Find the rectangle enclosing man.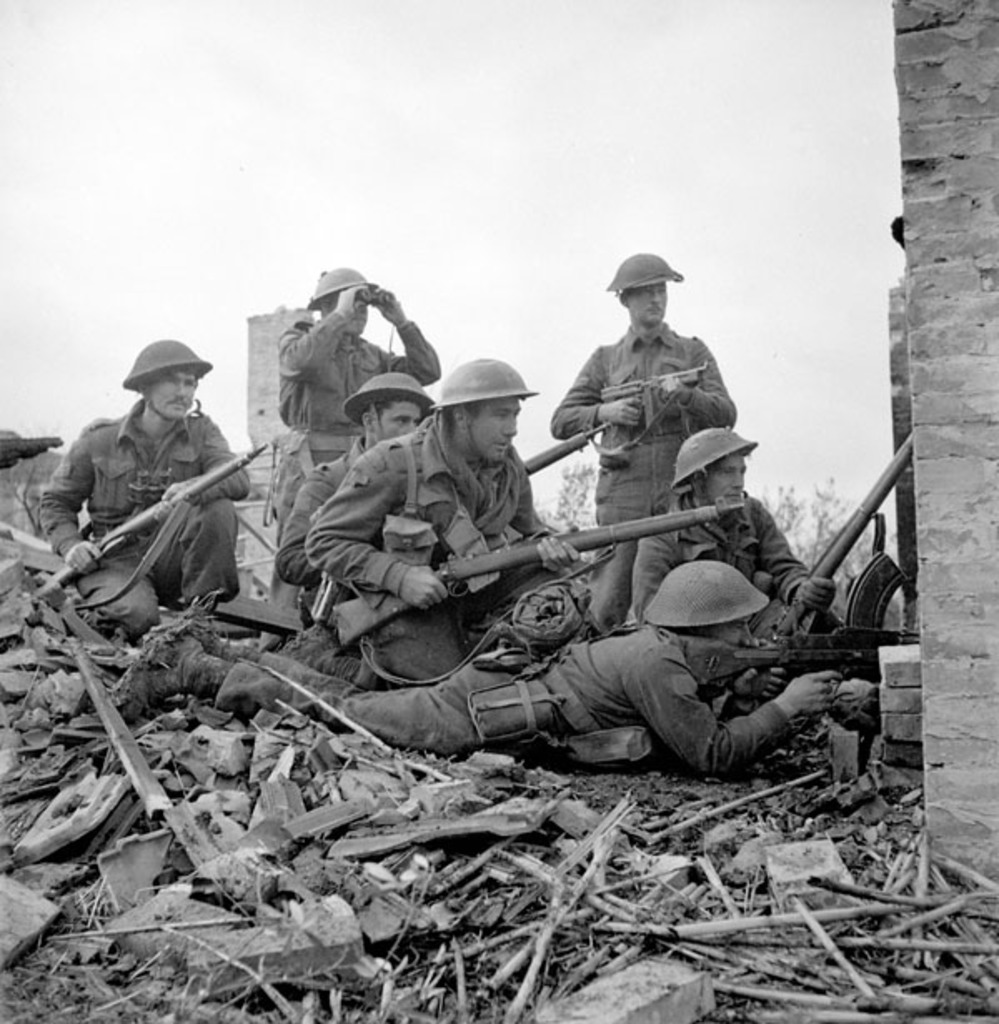
box=[549, 250, 738, 569].
